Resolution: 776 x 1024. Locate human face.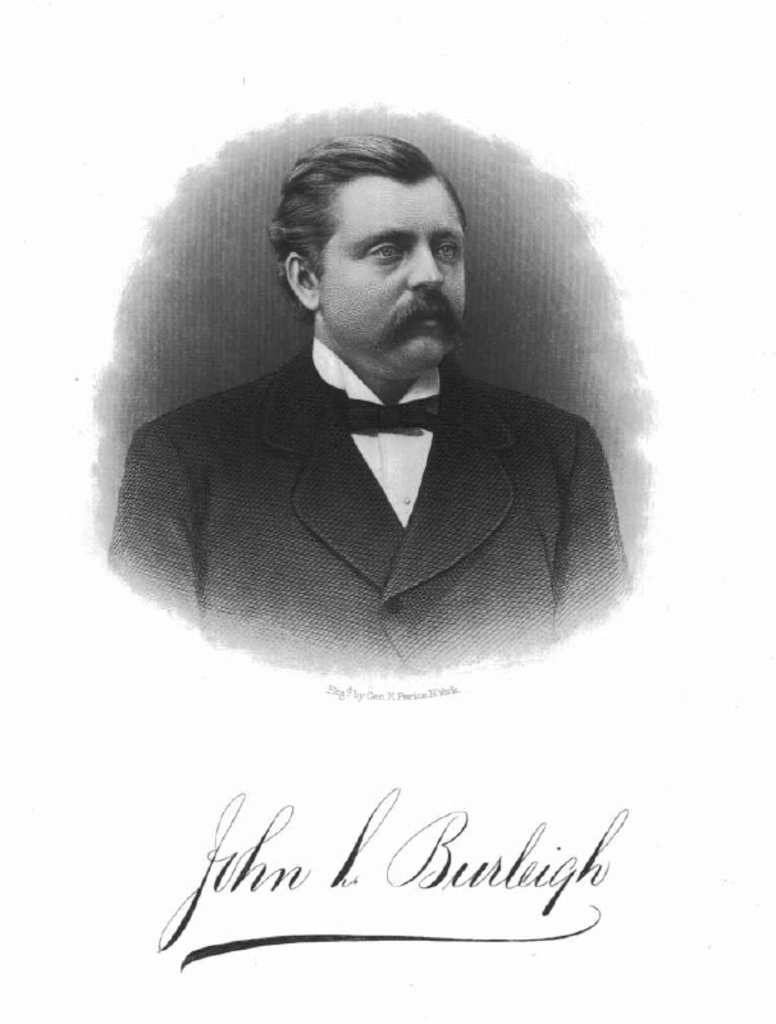
crop(319, 175, 470, 375).
